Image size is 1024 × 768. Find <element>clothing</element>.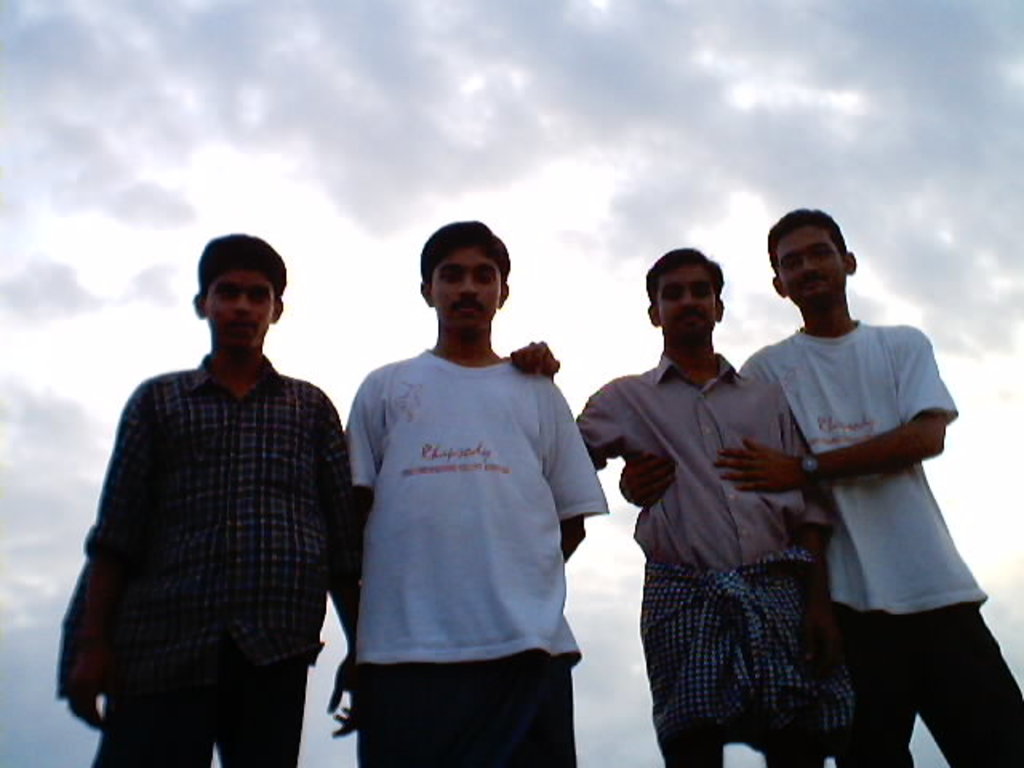
rect(558, 328, 835, 760).
